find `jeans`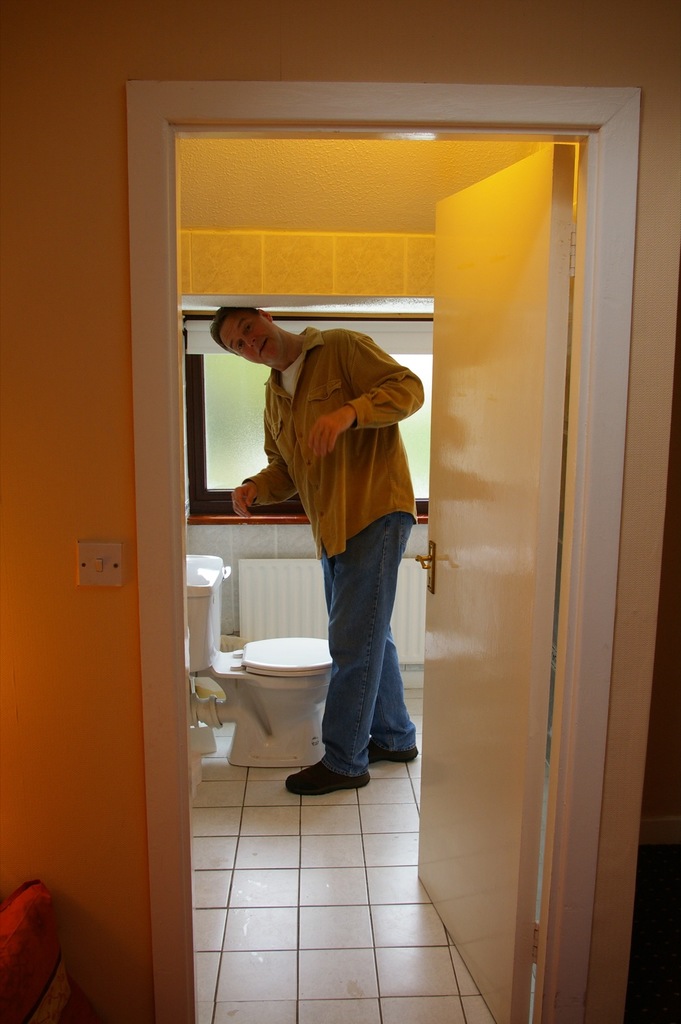
304/520/420/797
